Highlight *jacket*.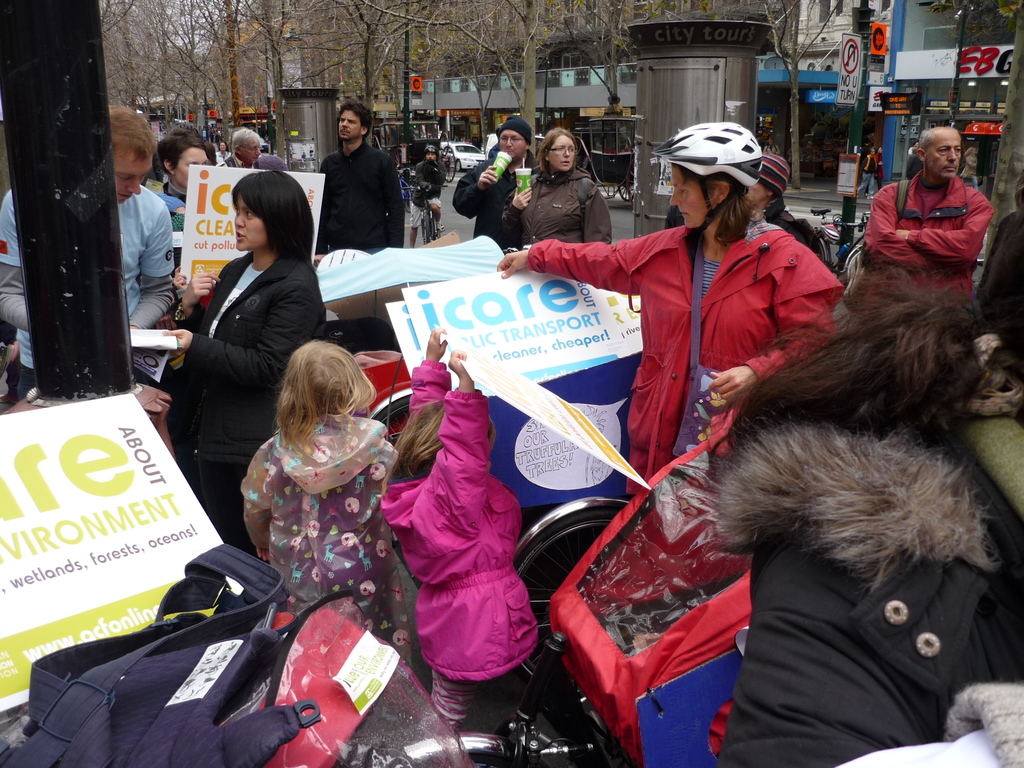
Highlighted region: rect(525, 225, 849, 495).
